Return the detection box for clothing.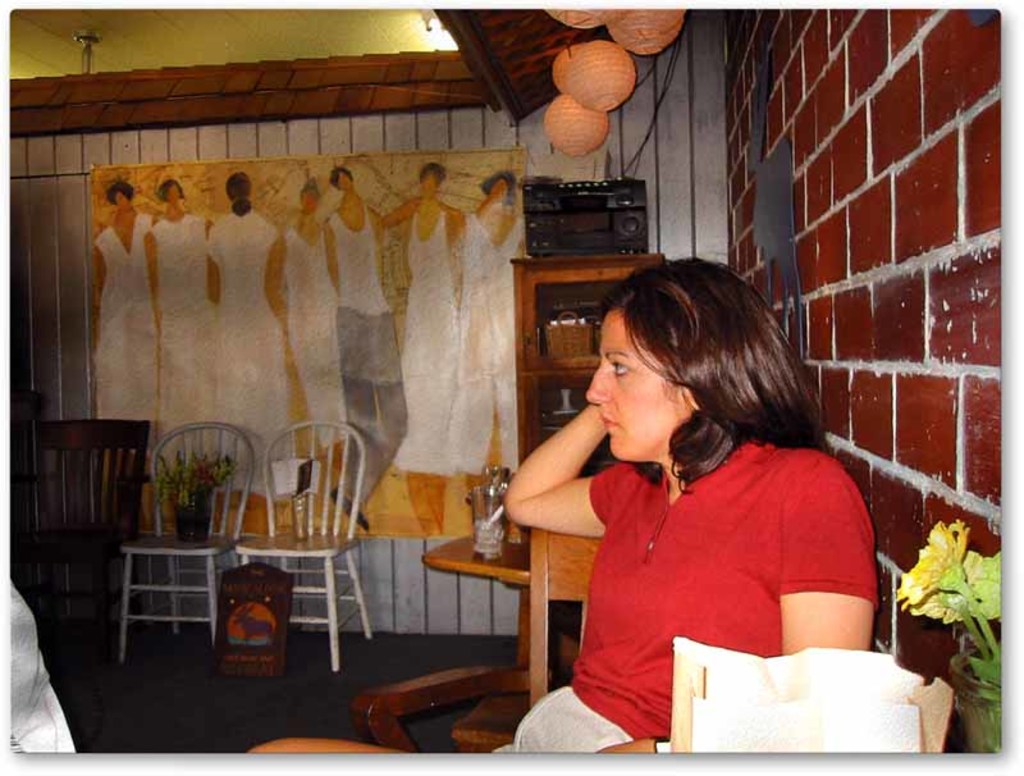
{"left": 156, "top": 211, "right": 212, "bottom": 469}.
